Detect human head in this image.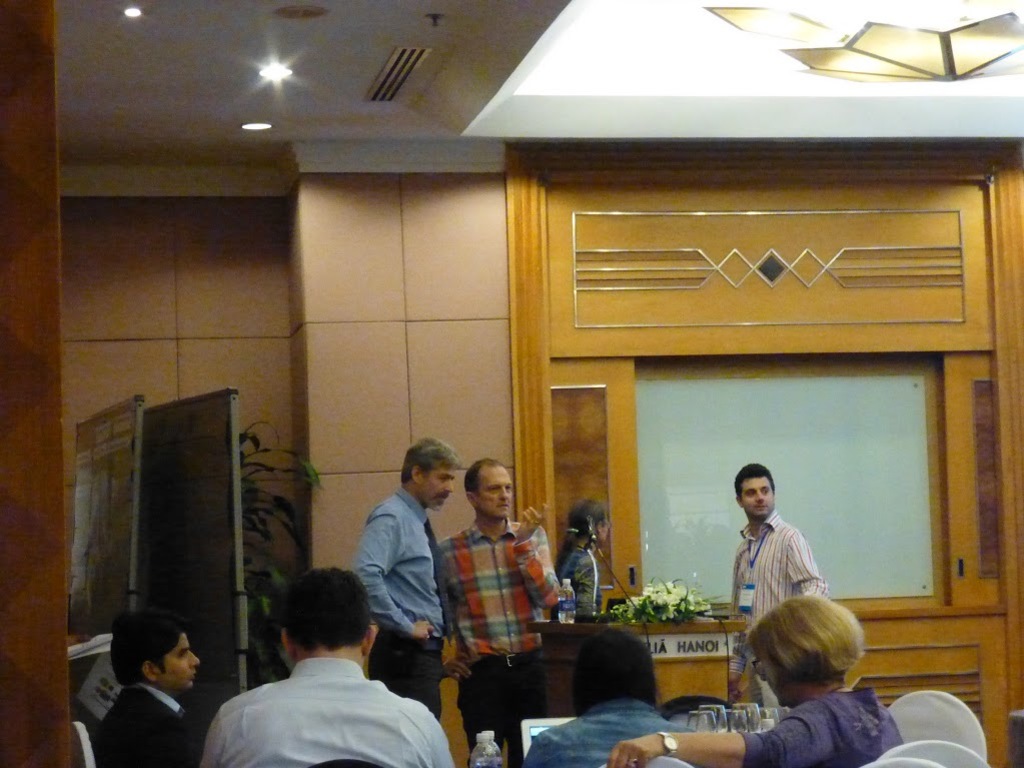
Detection: [573,625,664,713].
